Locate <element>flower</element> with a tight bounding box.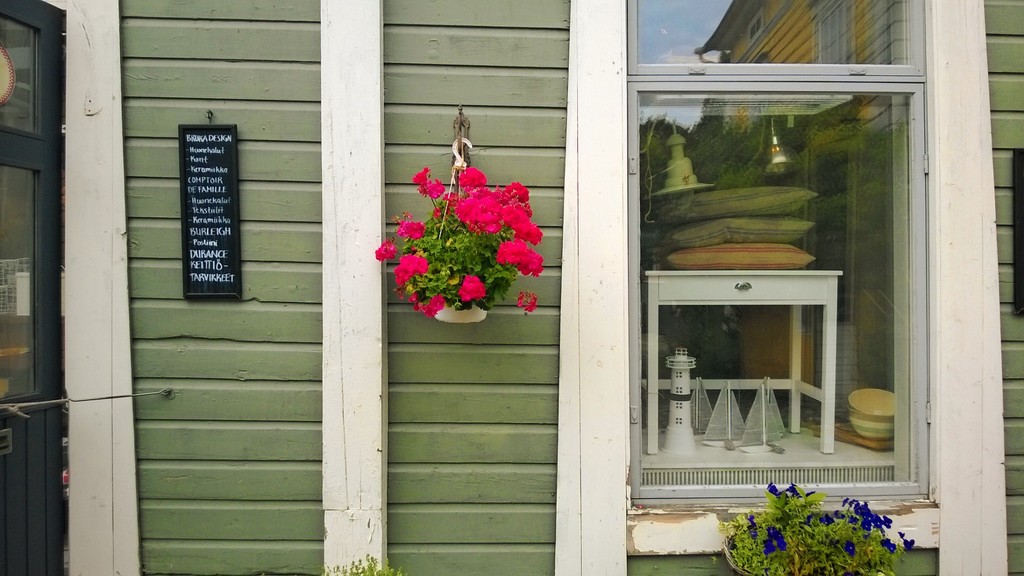
410:167:446:201.
